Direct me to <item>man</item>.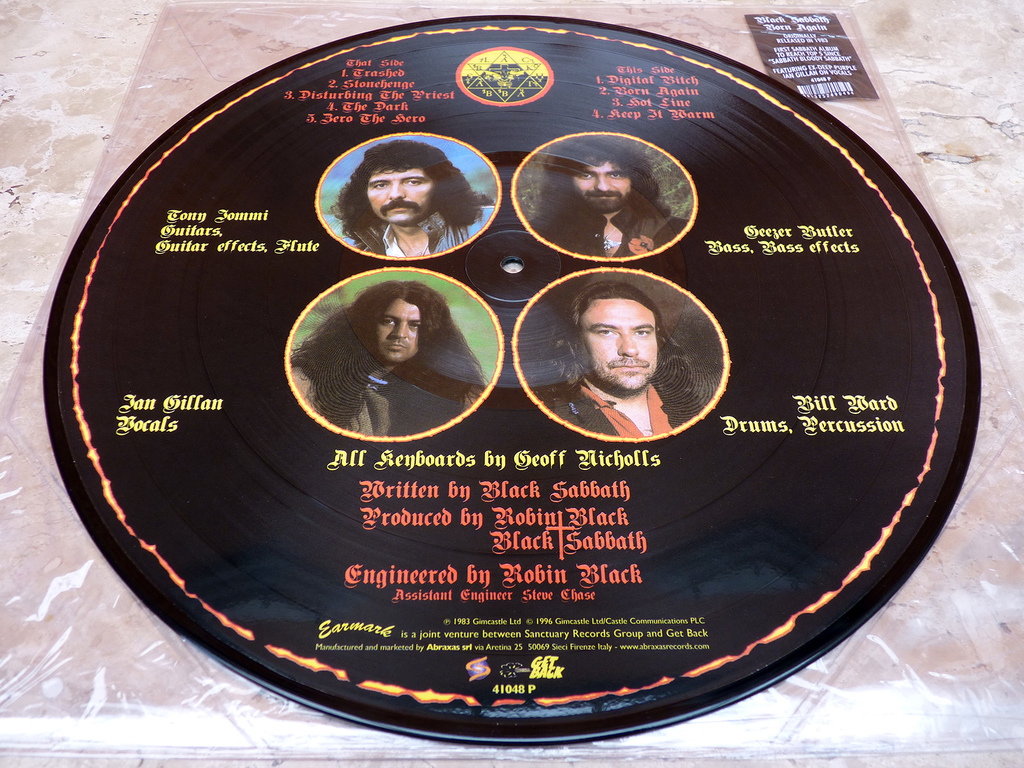
Direction: box(540, 281, 708, 450).
